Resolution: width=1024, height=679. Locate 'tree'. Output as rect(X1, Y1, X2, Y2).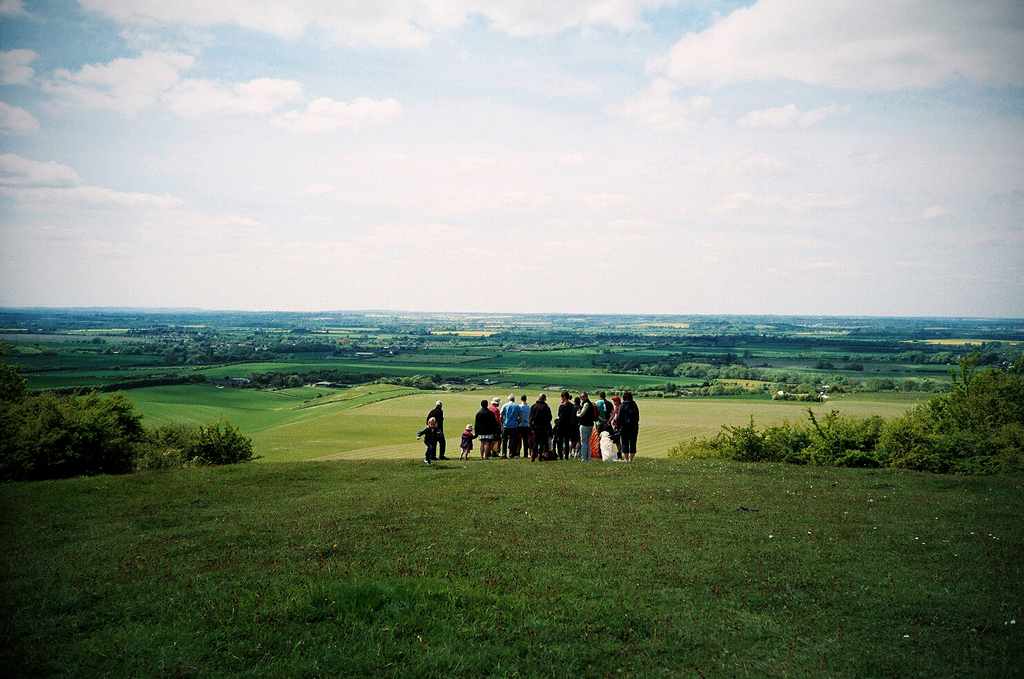
rect(28, 381, 156, 487).
